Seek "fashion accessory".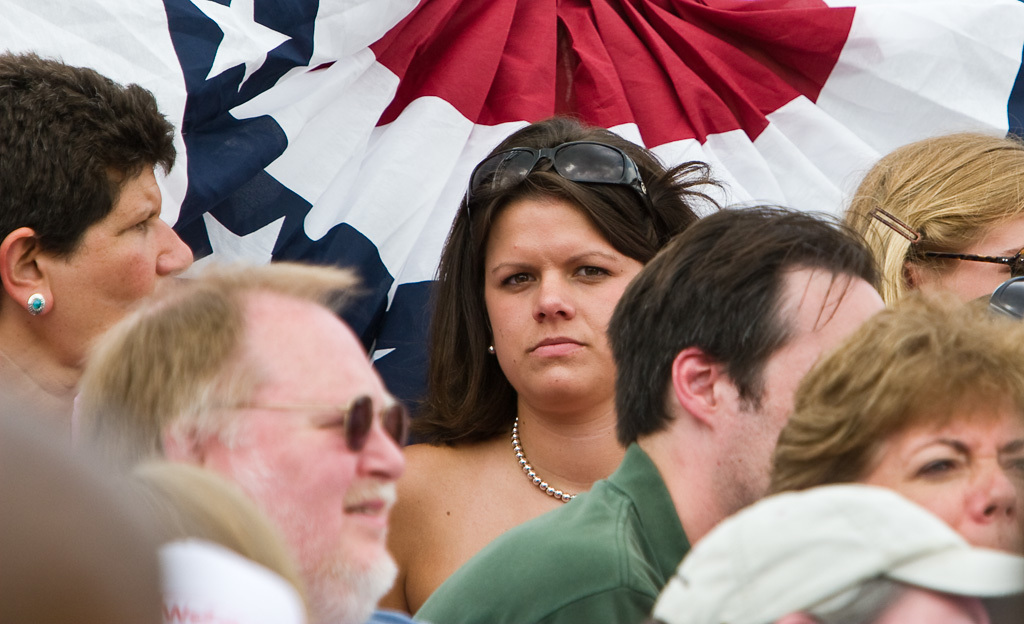
locate(469, 144, 671, 229).
